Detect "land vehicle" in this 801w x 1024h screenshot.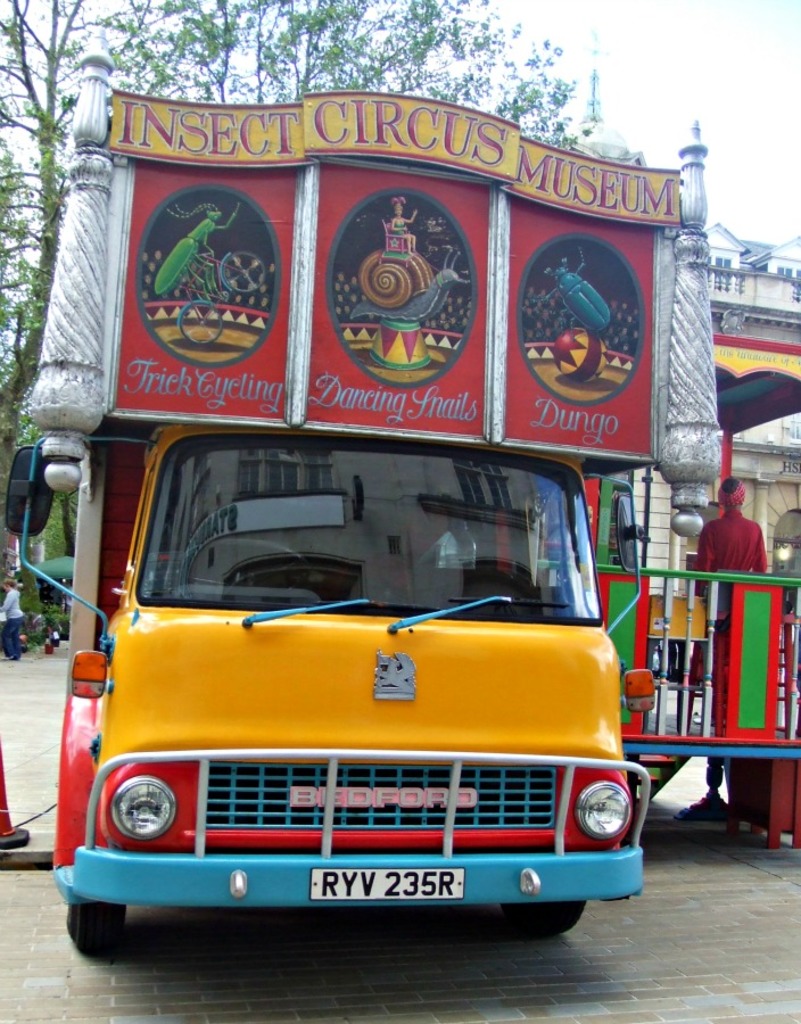
Detection: Rect(24, 19, 728, 967).
